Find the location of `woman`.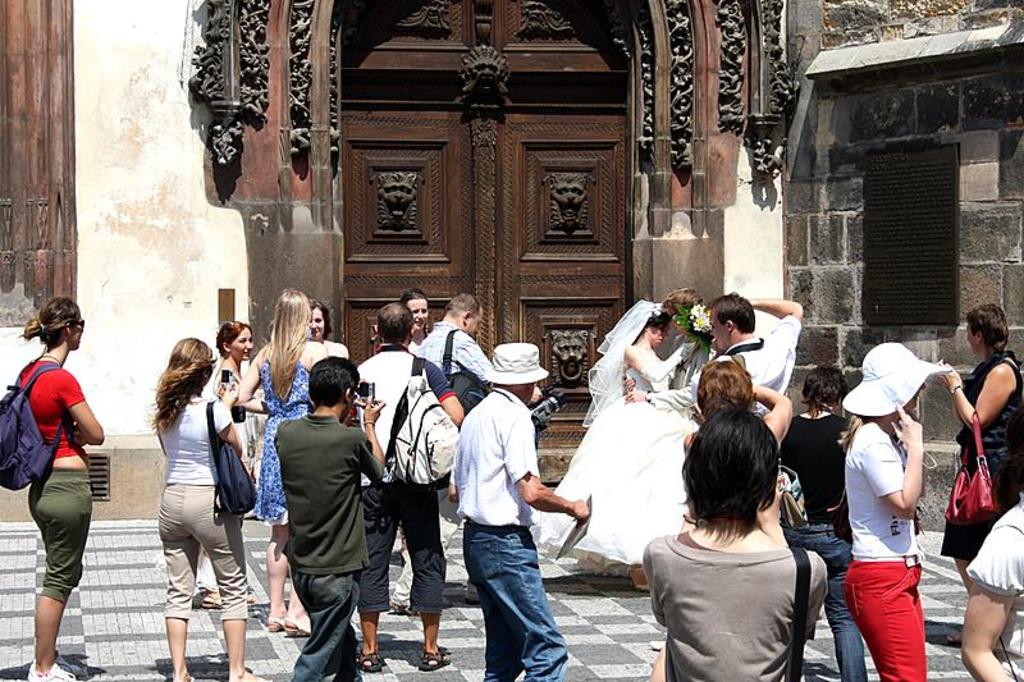
Location: box=[385, 280, 439, 367].
